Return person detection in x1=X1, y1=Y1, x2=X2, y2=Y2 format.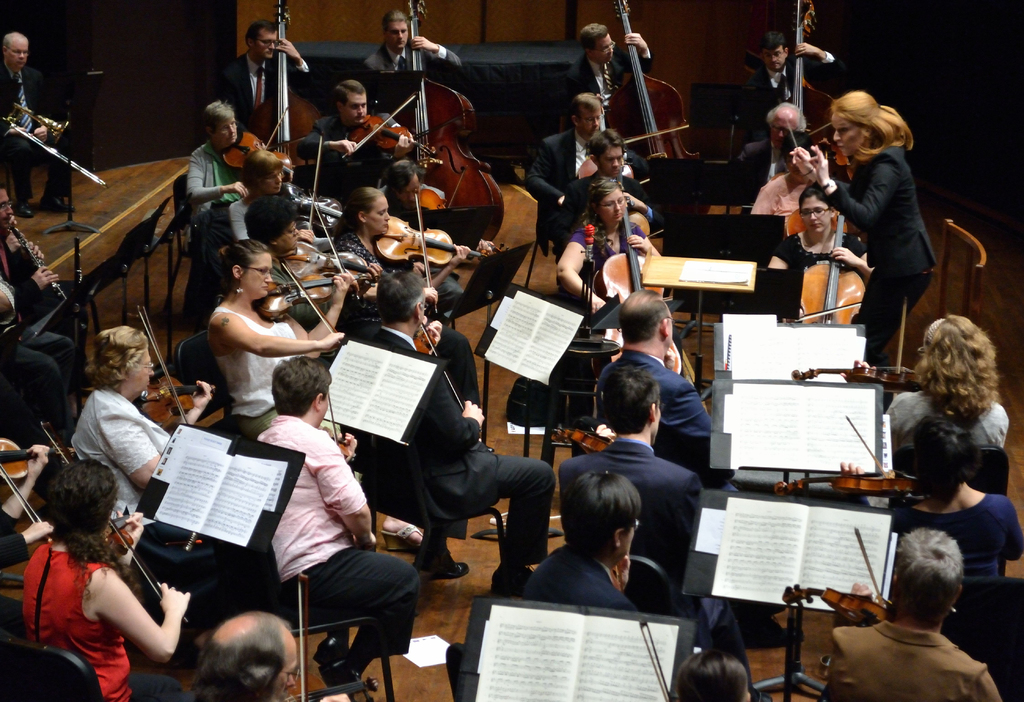
x1=752, y1=141, x2=851, y2=226.
